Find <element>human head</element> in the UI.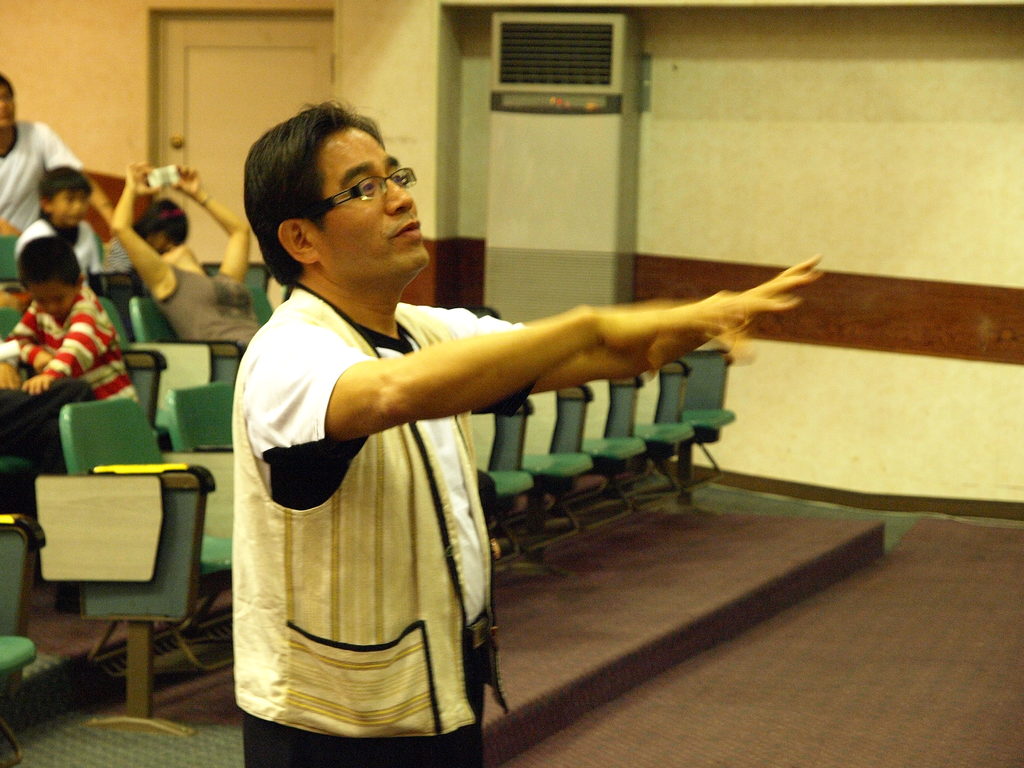
UI element at (230, 106, 426, 294).
